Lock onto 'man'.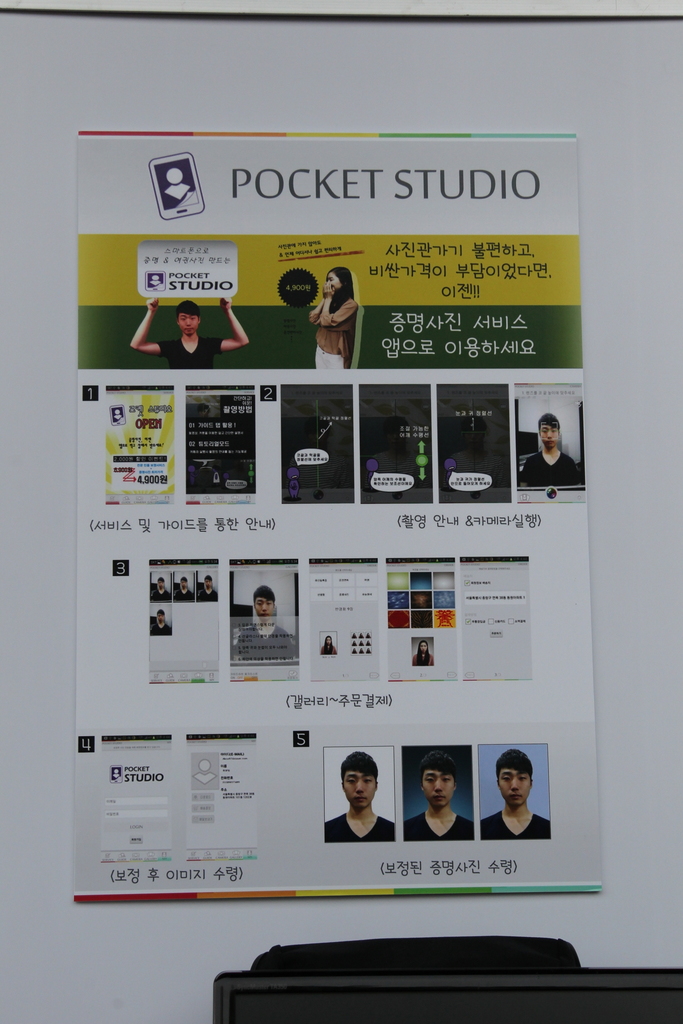
Locked: [175, 575, 194, 600].
